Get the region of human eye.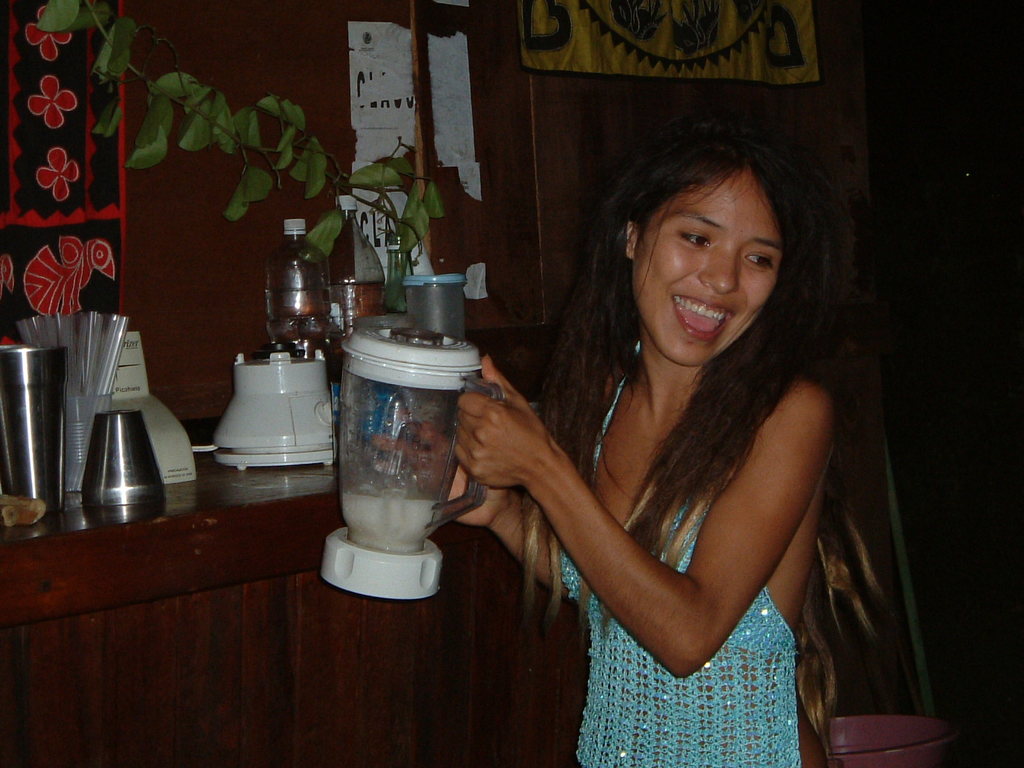
(x1=742, y1=252, x2=772, y2=269).
